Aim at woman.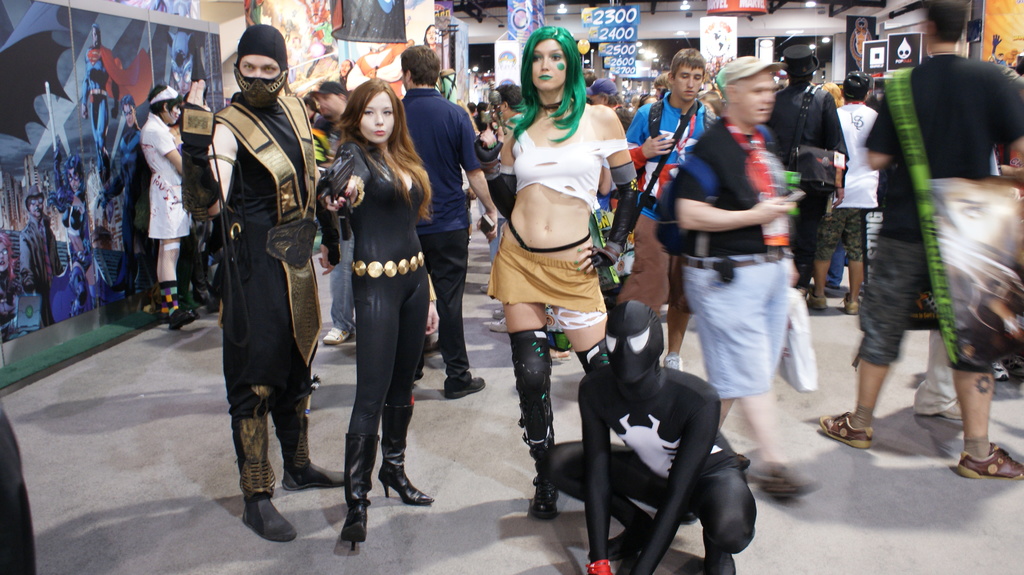
Aimed at 318 81 434 544.
